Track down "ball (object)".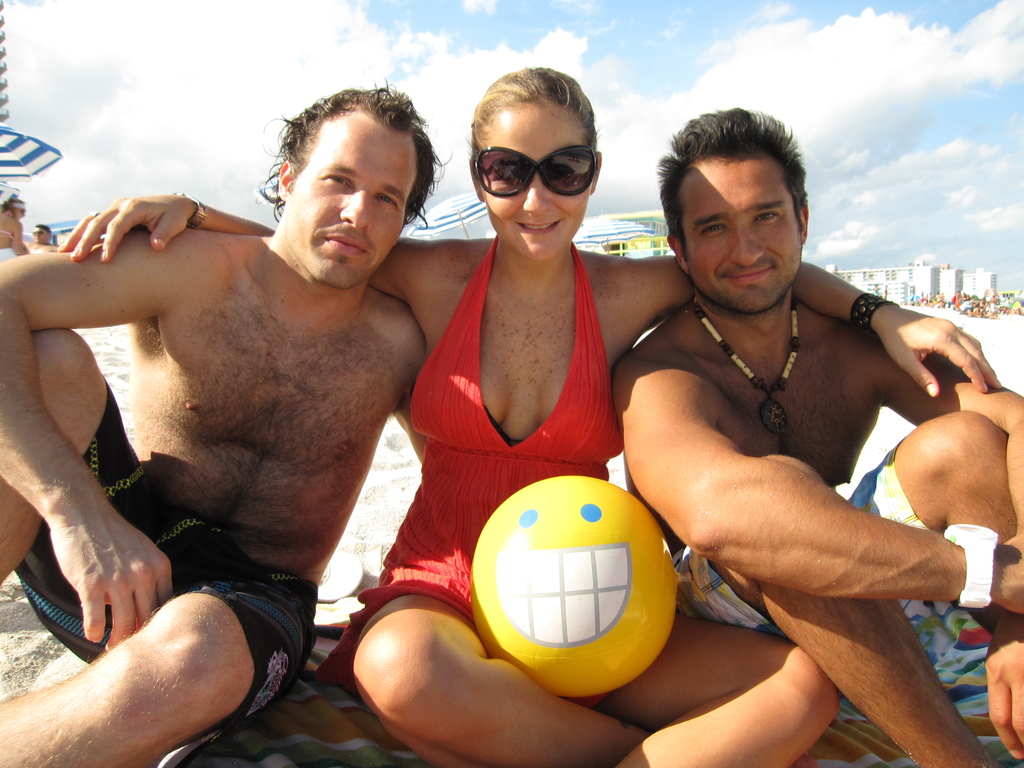
Tracked to {"x1": 470, "y1": 474, "x2": 675, "y2": 699}.
